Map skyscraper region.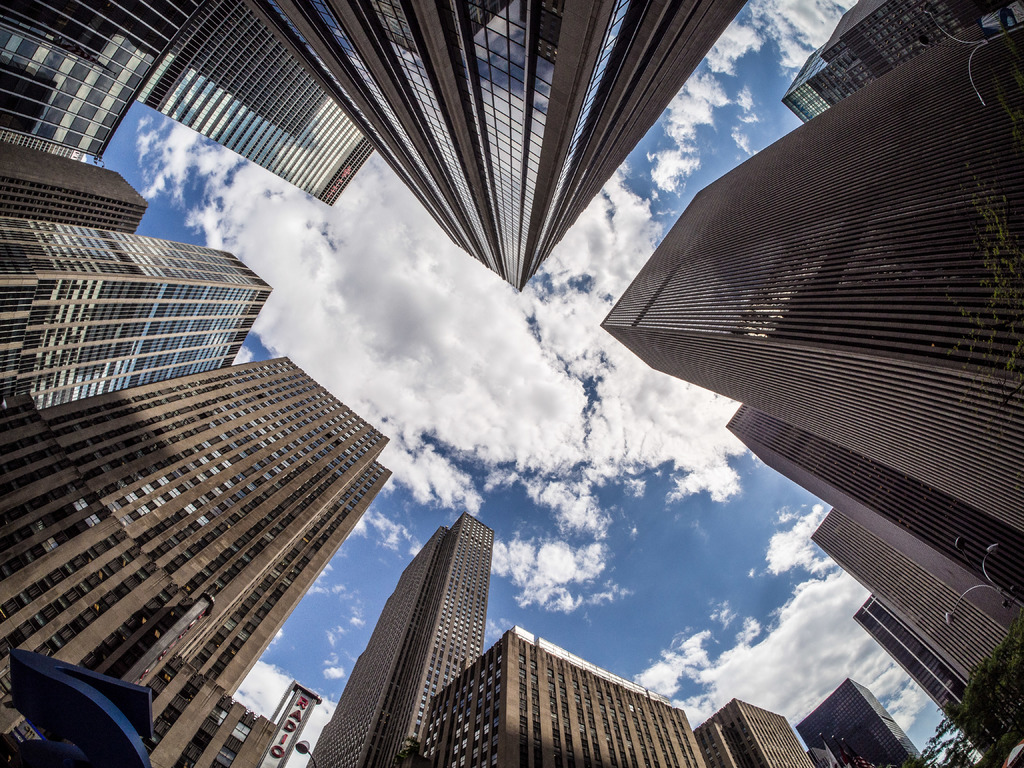
Mapped to [0, 142, 141, 237].
